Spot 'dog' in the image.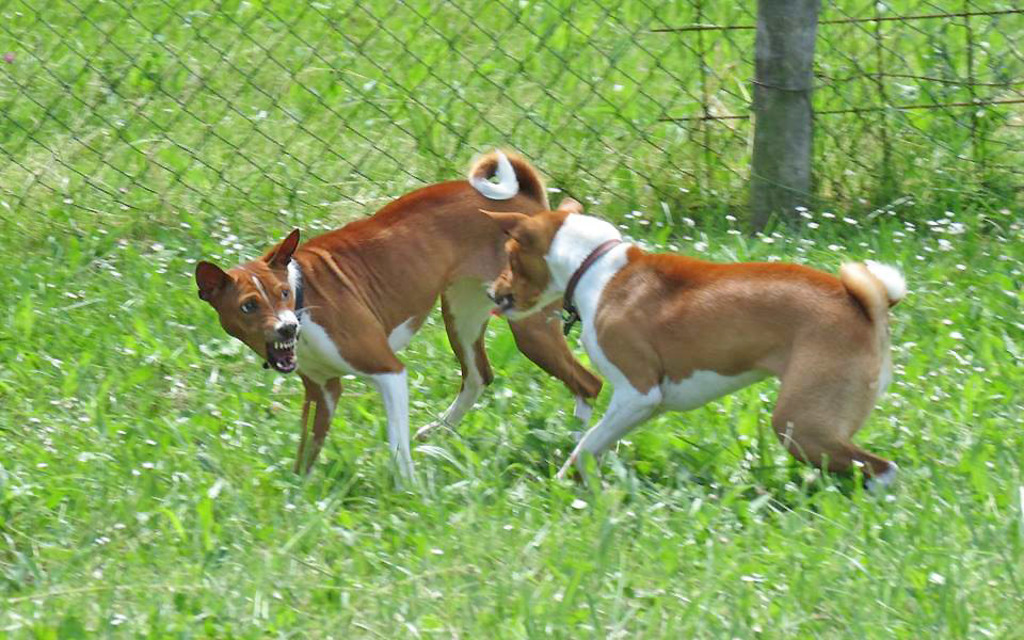
'dog' found at x1=193 y1=150 x2=606 y2=496.
